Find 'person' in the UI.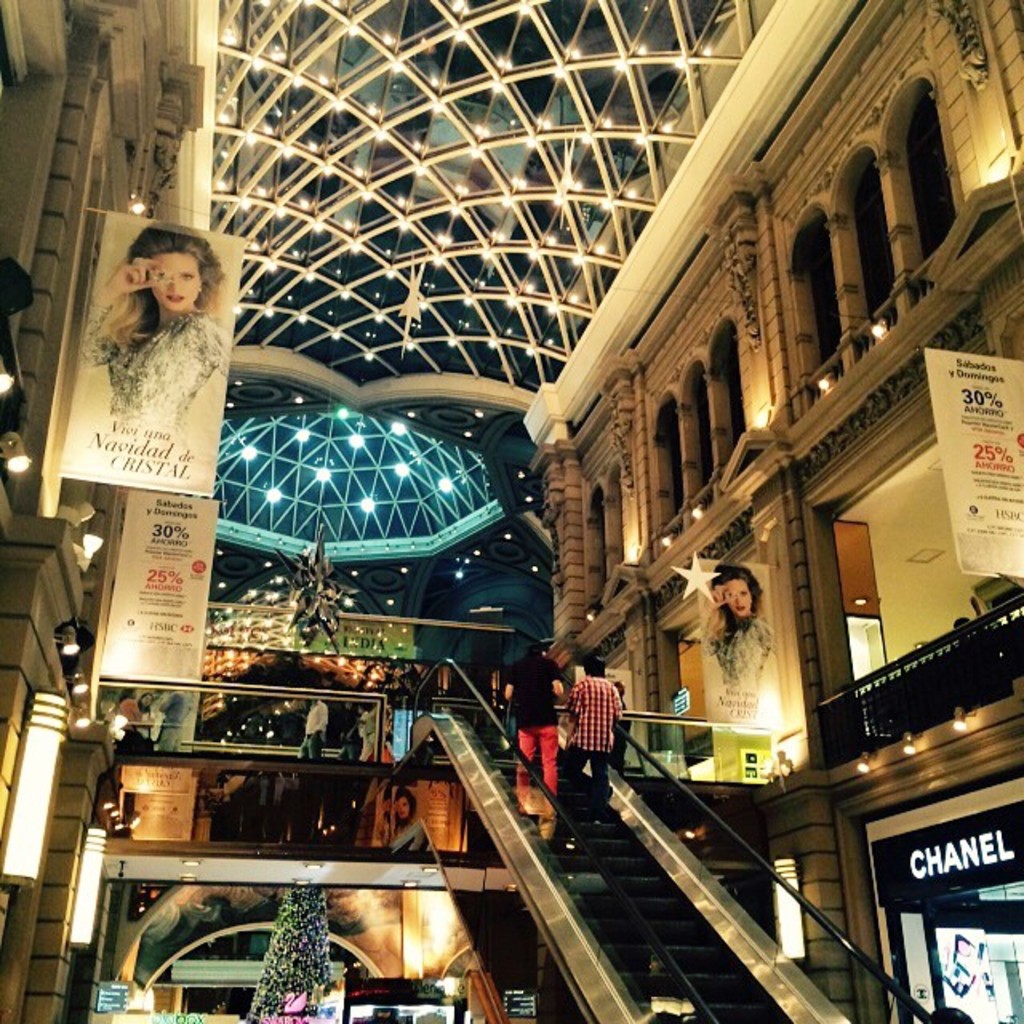
UI element at crop(360, 701, 381, 765).
